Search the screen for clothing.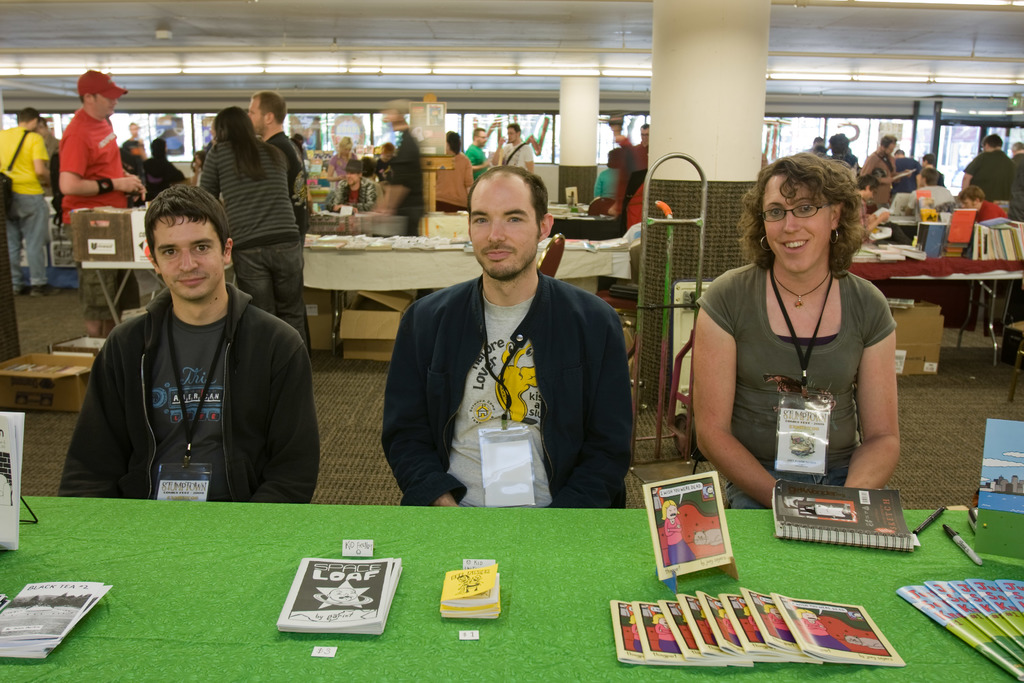
Found at pyautogui.locateOnScreen(0, 128, 50, 193).
